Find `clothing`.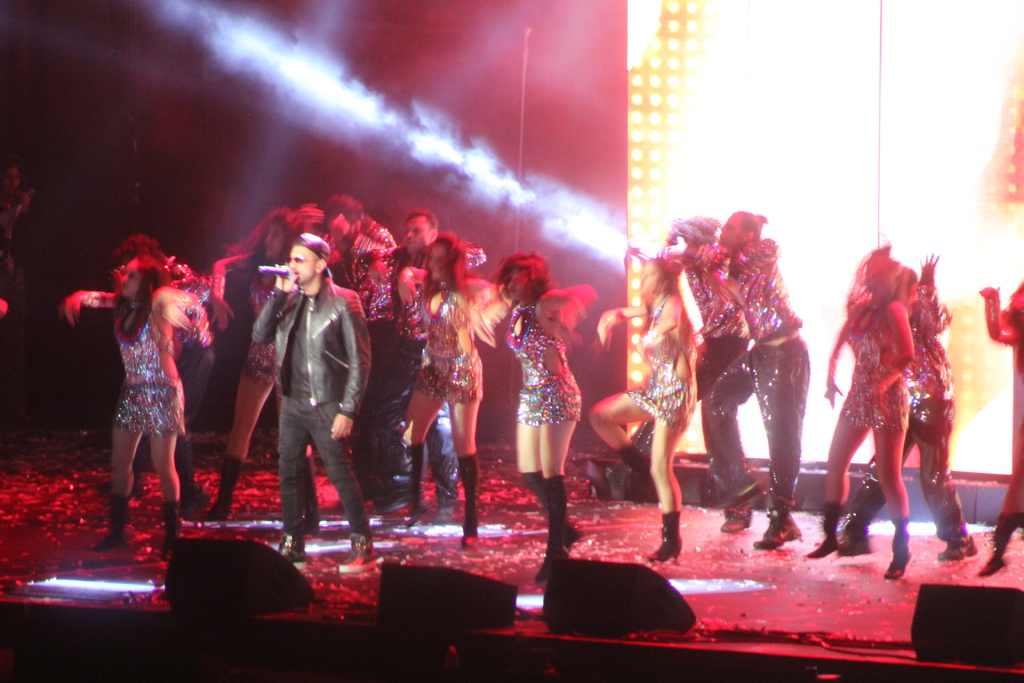
l=842, t=281, r=968, b=541.
